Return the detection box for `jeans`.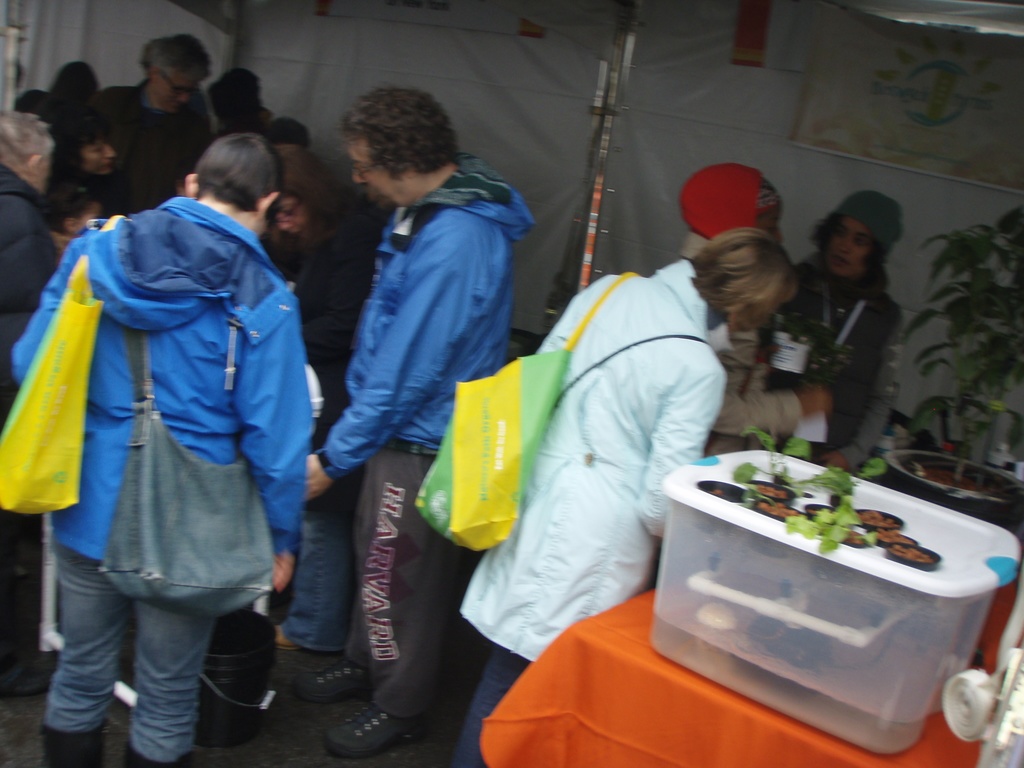
(278, 462, 362, 656).
